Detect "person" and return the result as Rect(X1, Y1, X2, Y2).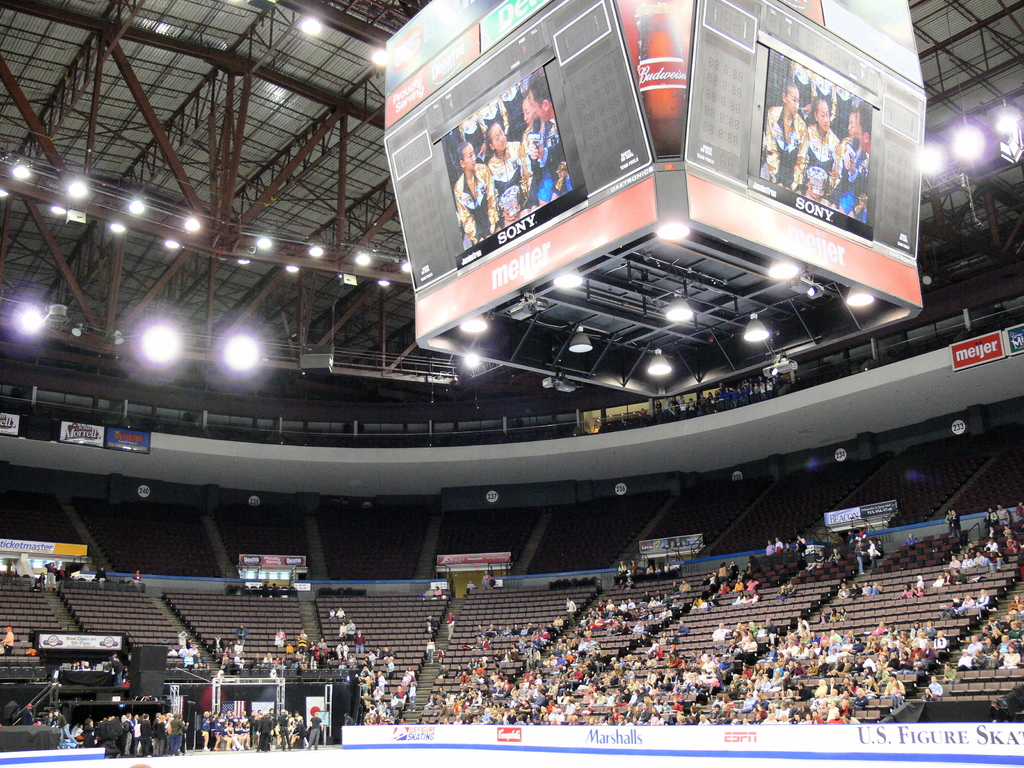
Rect(573, 634, 600, 659).
